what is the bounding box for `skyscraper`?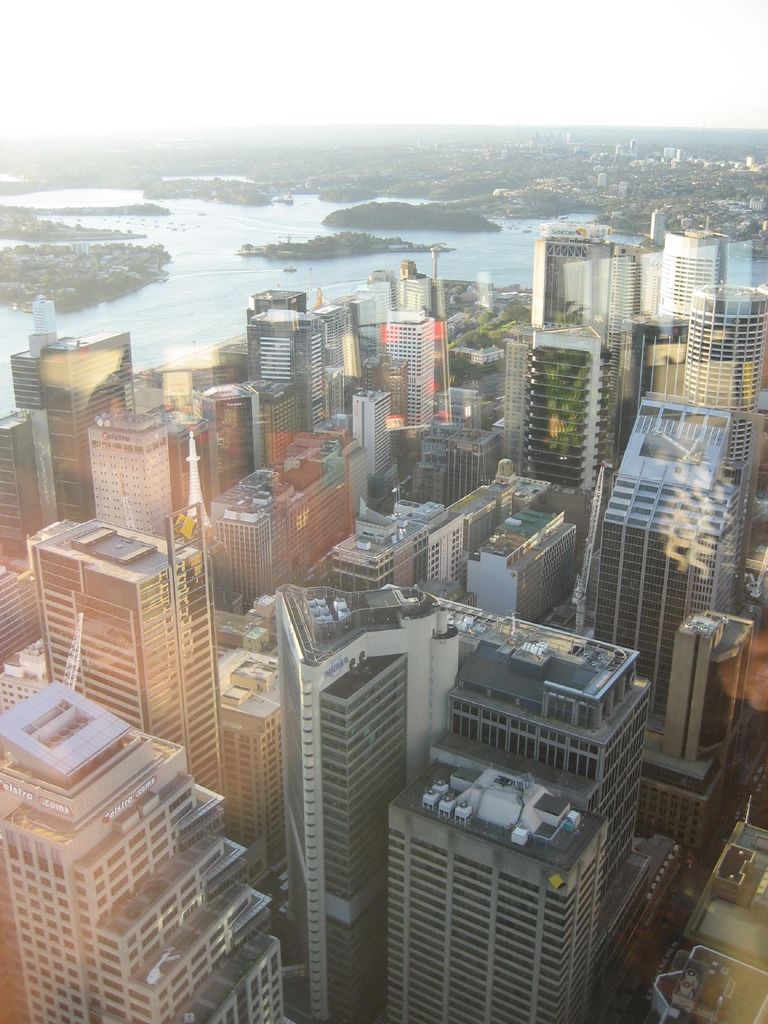
BBox(536, 229, 659, 311).
